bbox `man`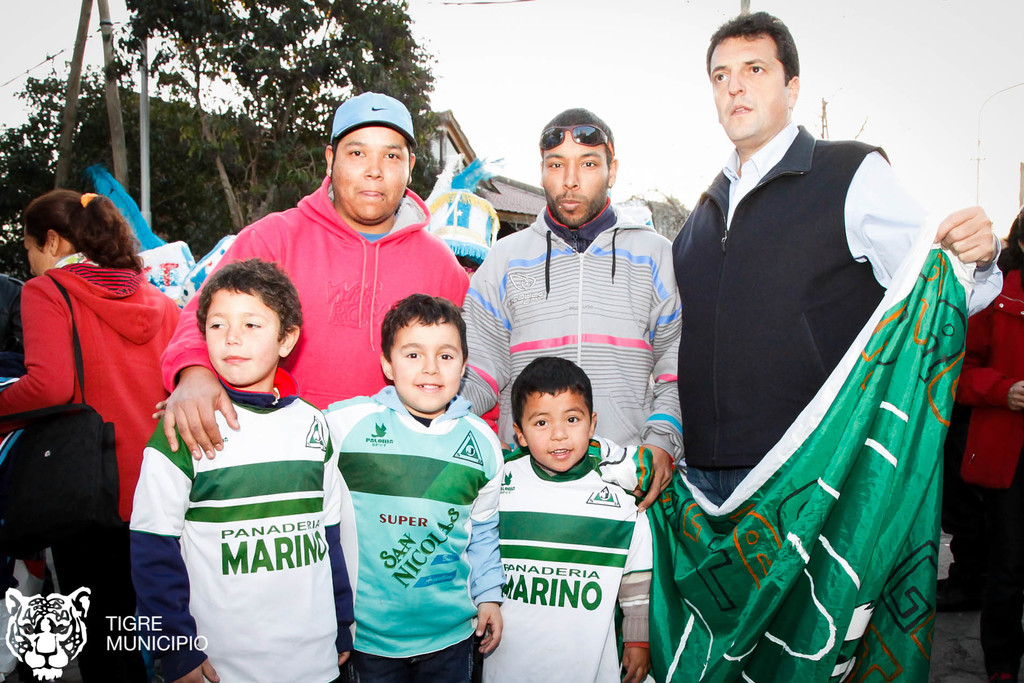
detection(156, 92, 476, 462)
